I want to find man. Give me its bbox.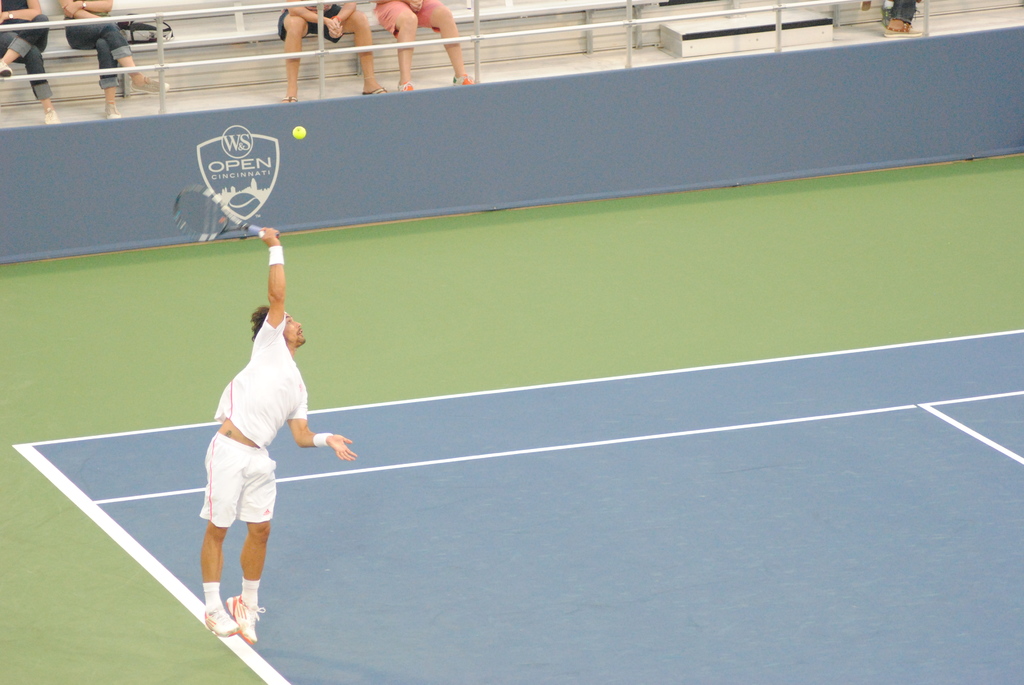
left=188, top=244, right=317, bottom=662.
